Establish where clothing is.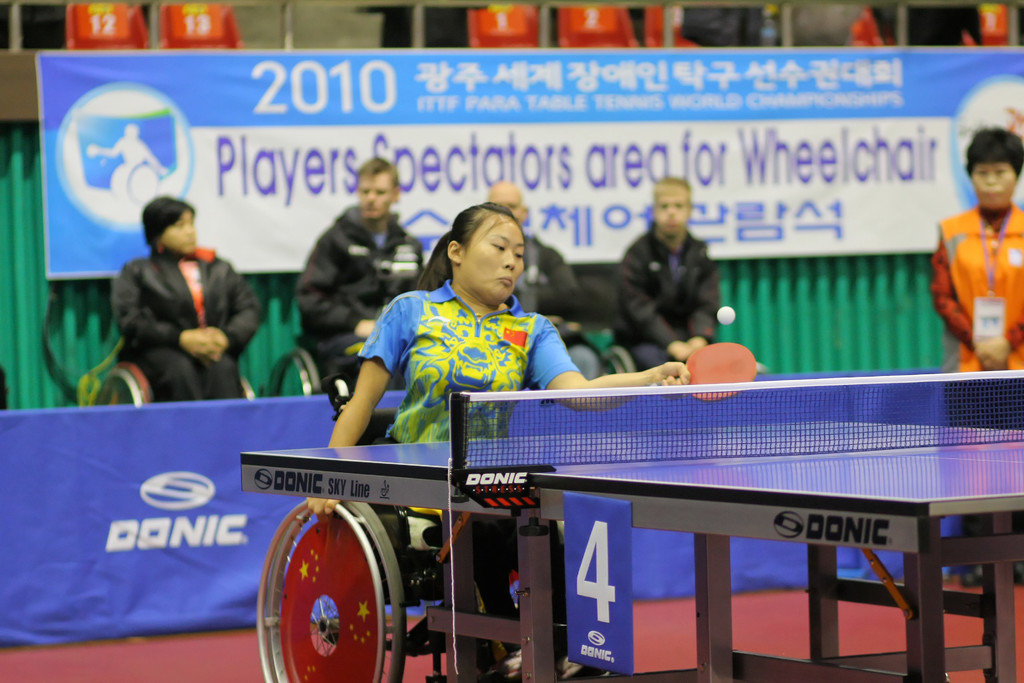
Established at Rect(298, 207, 426, 389).
